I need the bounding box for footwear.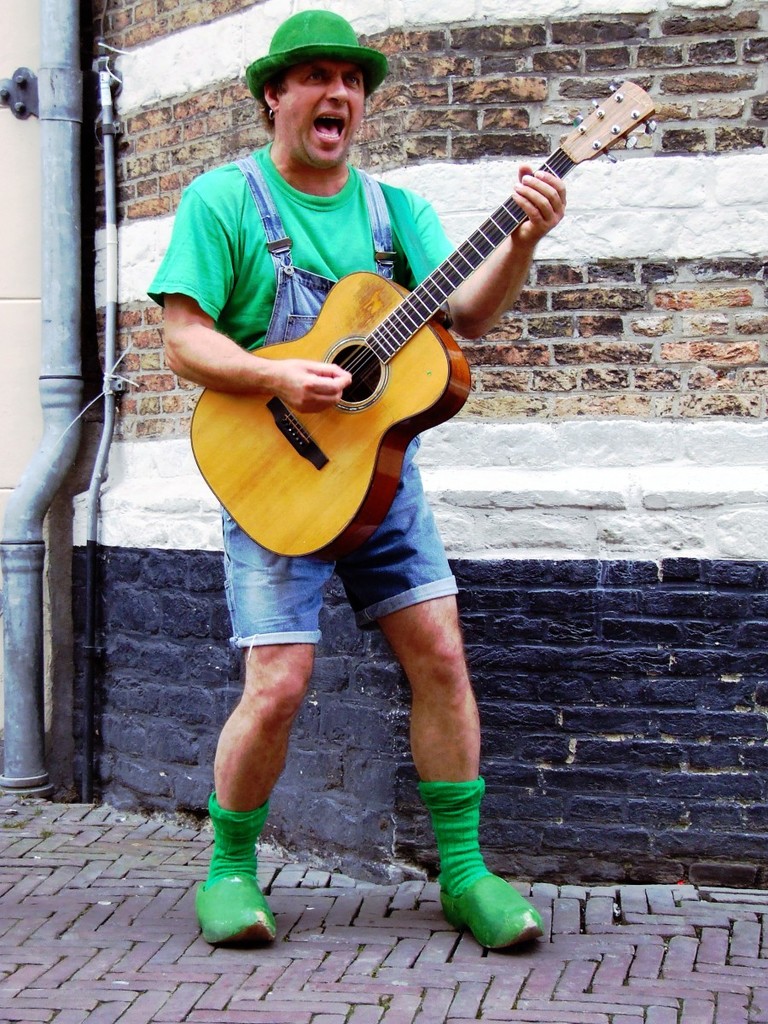
Here it is: 412, 772, 548, 956.
